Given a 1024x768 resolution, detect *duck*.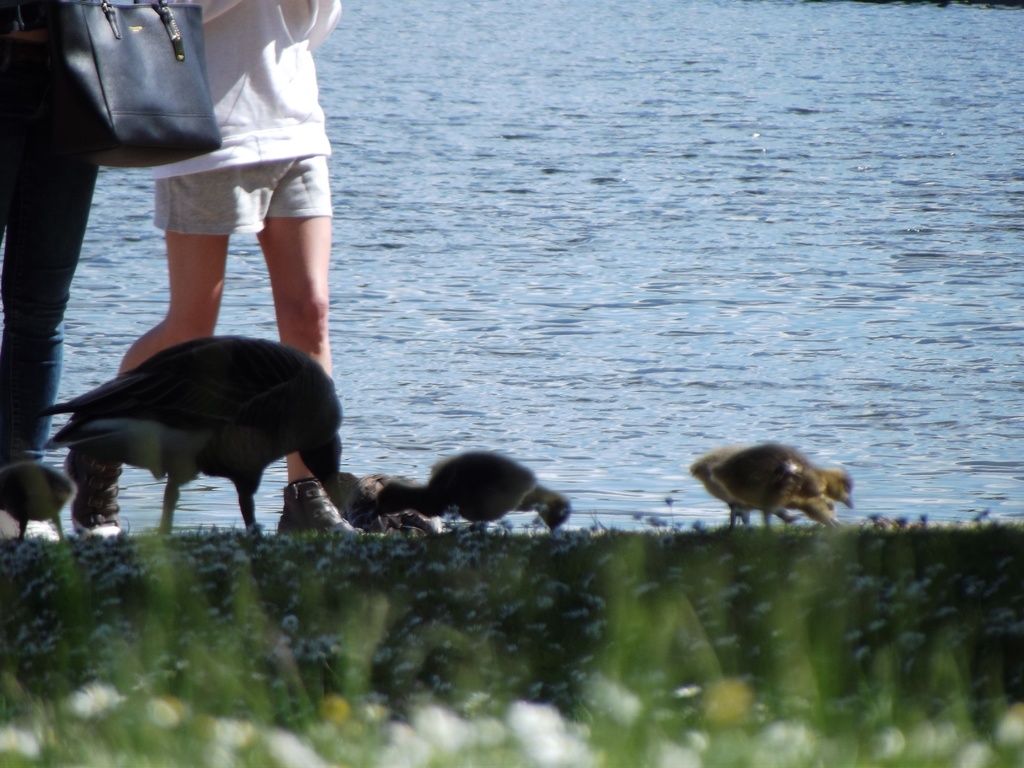
bbox(36, 336, 372, 541).
